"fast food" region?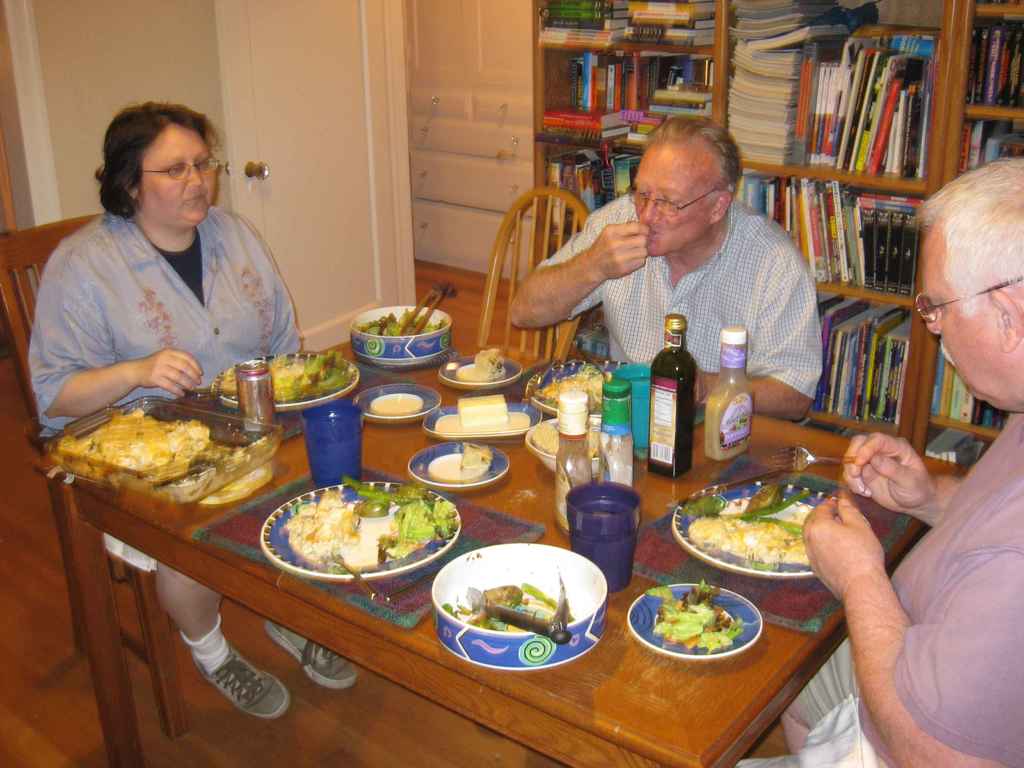
x1=460 y1=392 x2=506 y2=433
